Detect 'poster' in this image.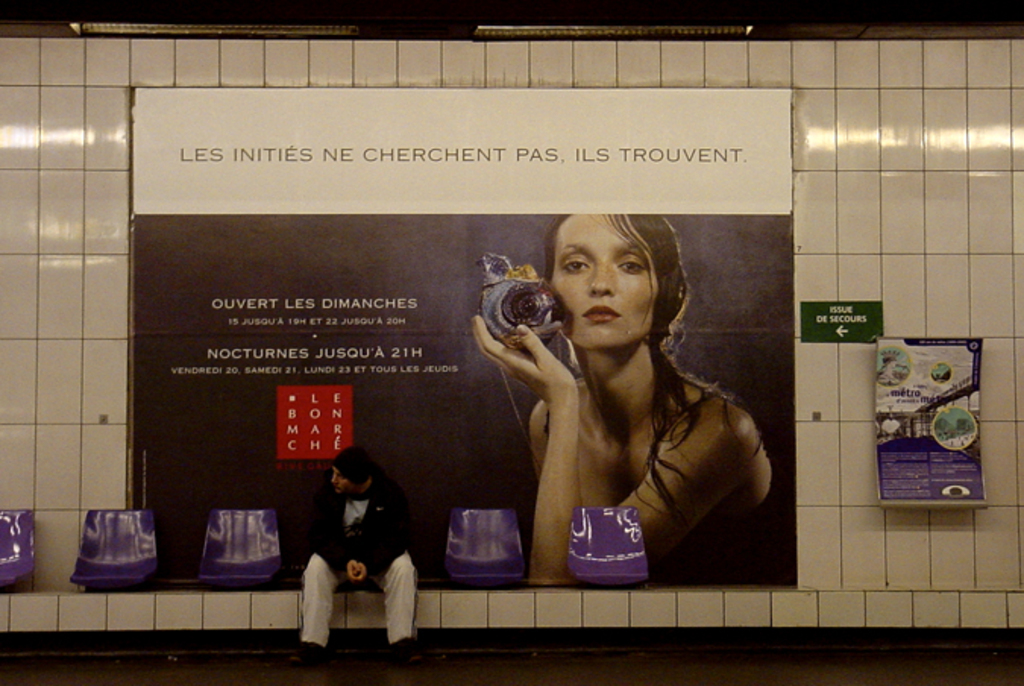
Detection: region(798, 297, 886, 343).
